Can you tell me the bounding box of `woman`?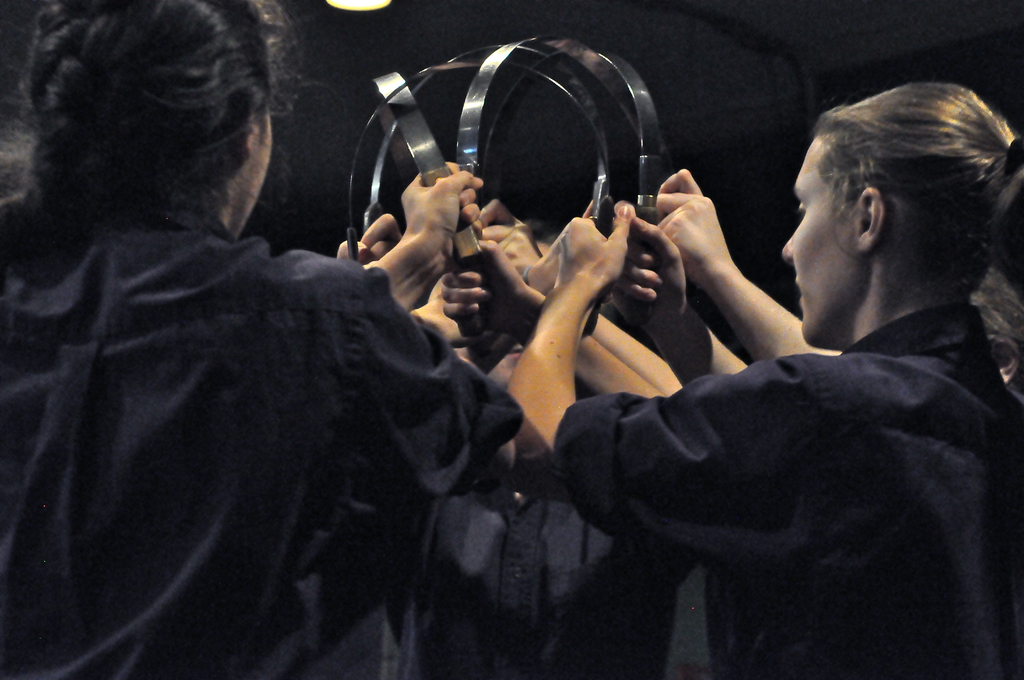
(0, 1, 522, 679).
